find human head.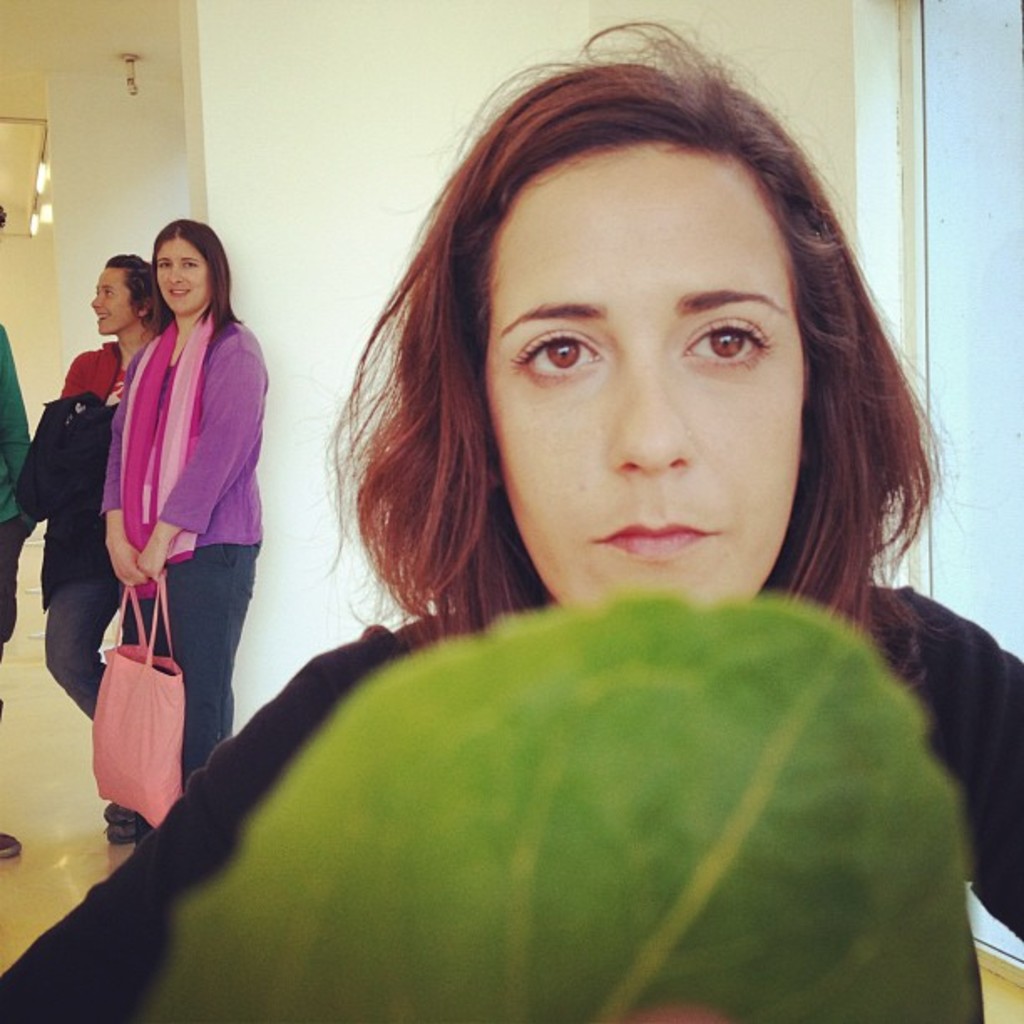
pyautogui.locateOnScreen(151, 219, 233, 321).
